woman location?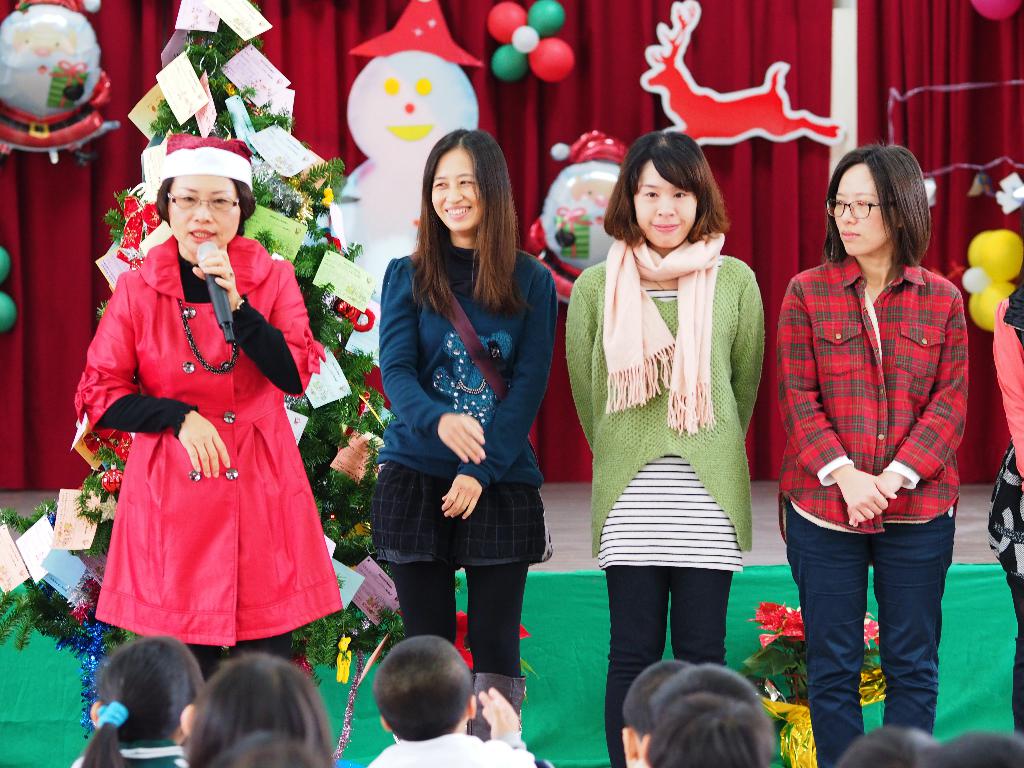
{"x1": 64, "y1": 127, "x2": 338, "y2": 694}
